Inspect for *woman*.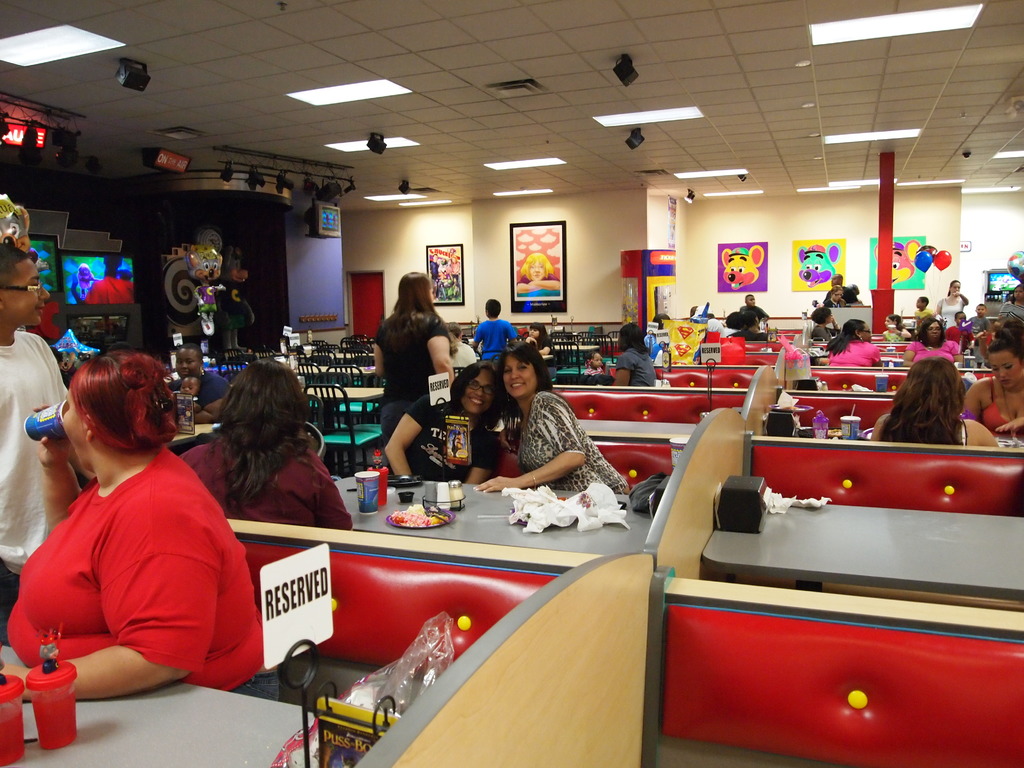
Inspection: x1=824 y1=317 x2=883 y2=372.
